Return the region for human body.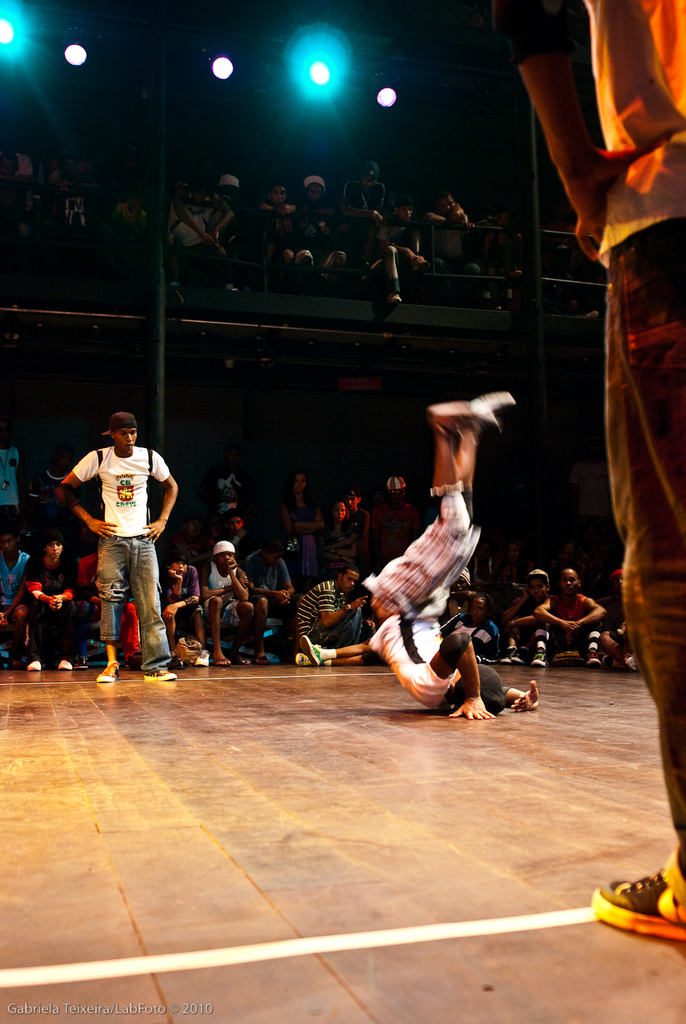
[x1=156, y1=558, x2=198, y2=672].
